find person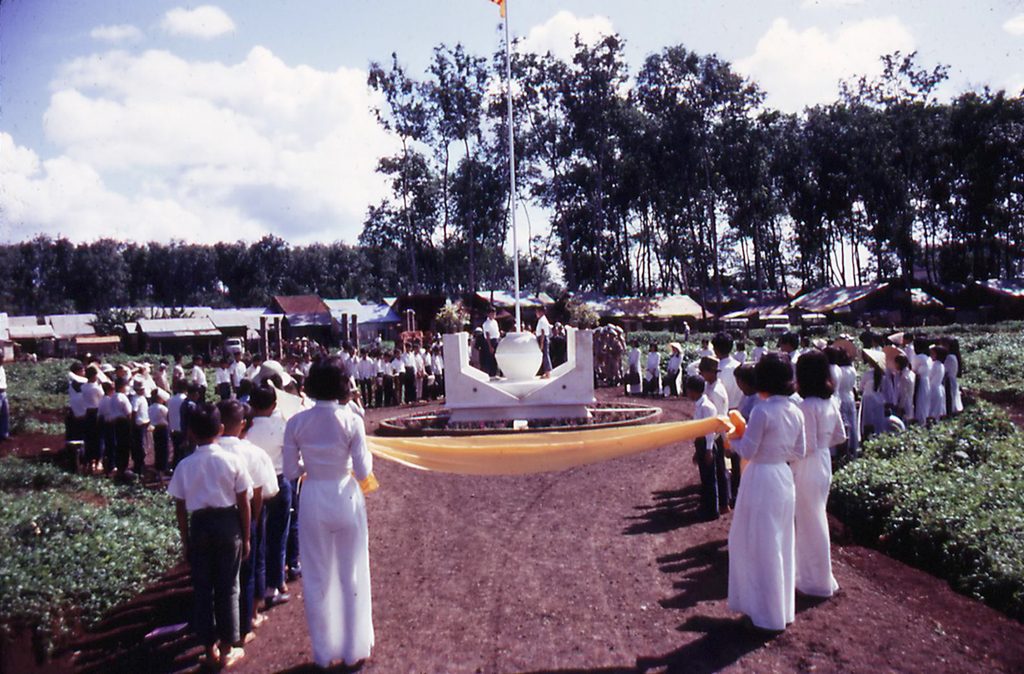
crop(0, 350, 12, 438)
